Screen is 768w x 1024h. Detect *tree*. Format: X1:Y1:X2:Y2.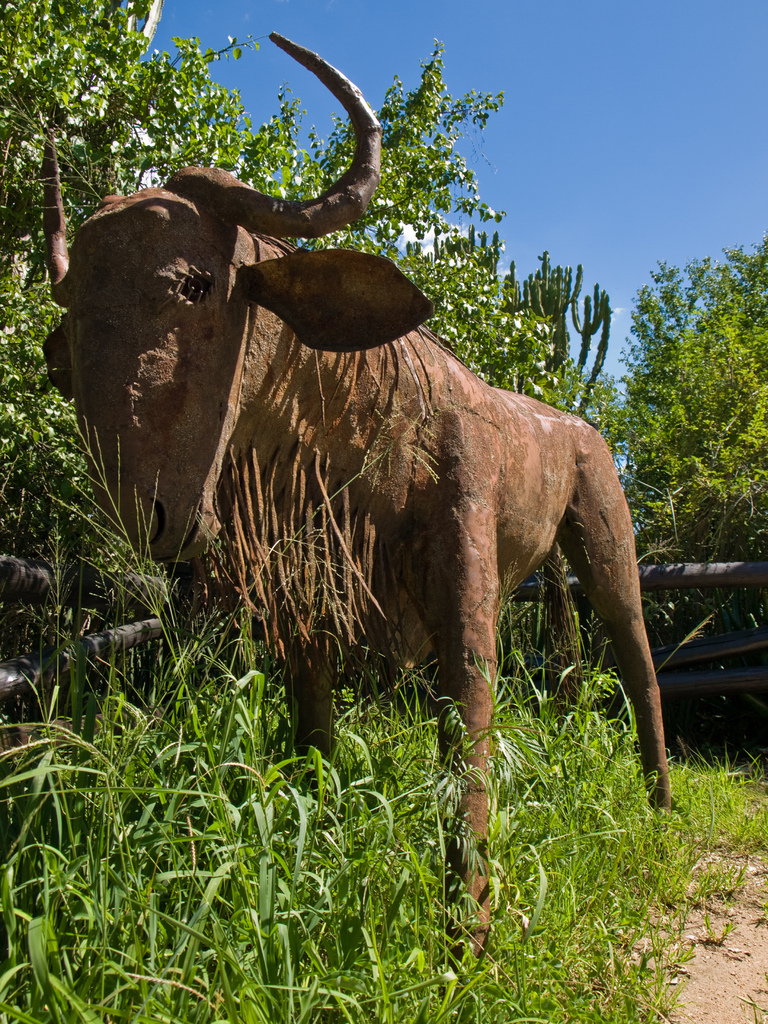
627:239:754:536.
